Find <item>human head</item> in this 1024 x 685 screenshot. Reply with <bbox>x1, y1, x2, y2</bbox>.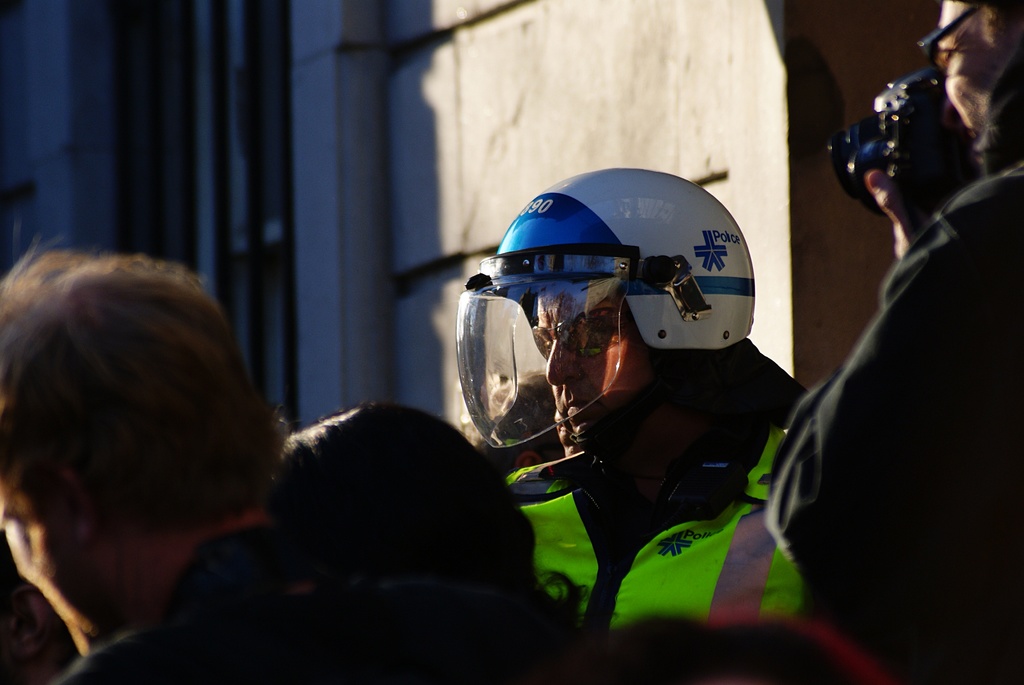
<bbox>0, 232, 271, 659</bbox>.
